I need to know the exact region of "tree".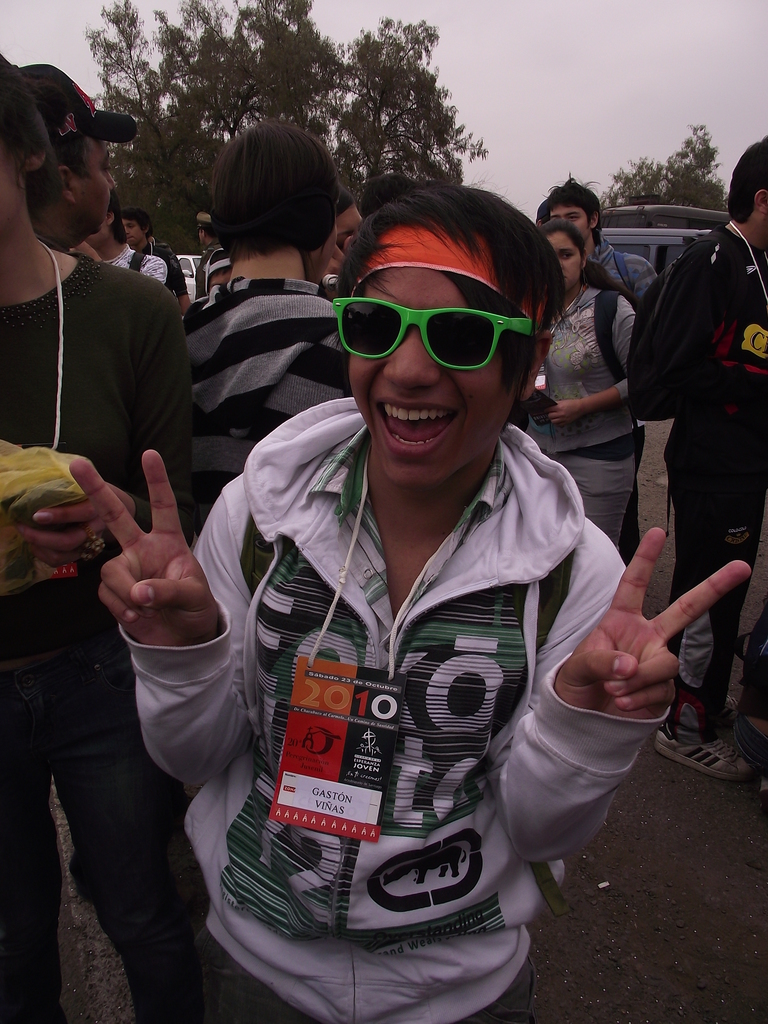
Region: {"left": 591, "top": 120, "right": 730, "bottom": 211}.
